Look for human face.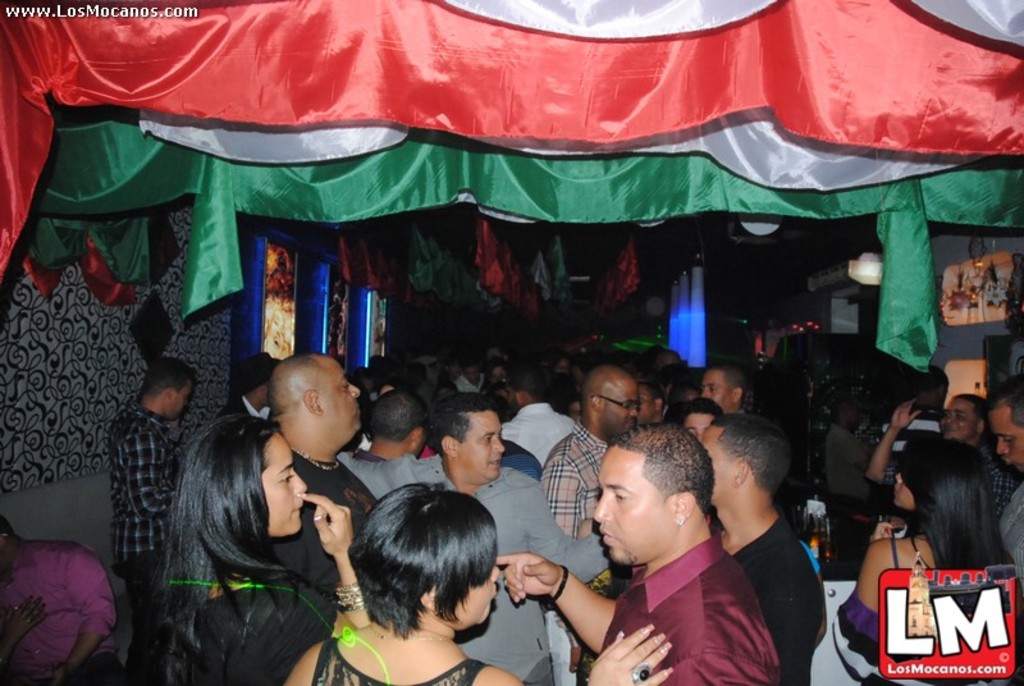
Found: left=463, top=365, right=481, bottom=381.
